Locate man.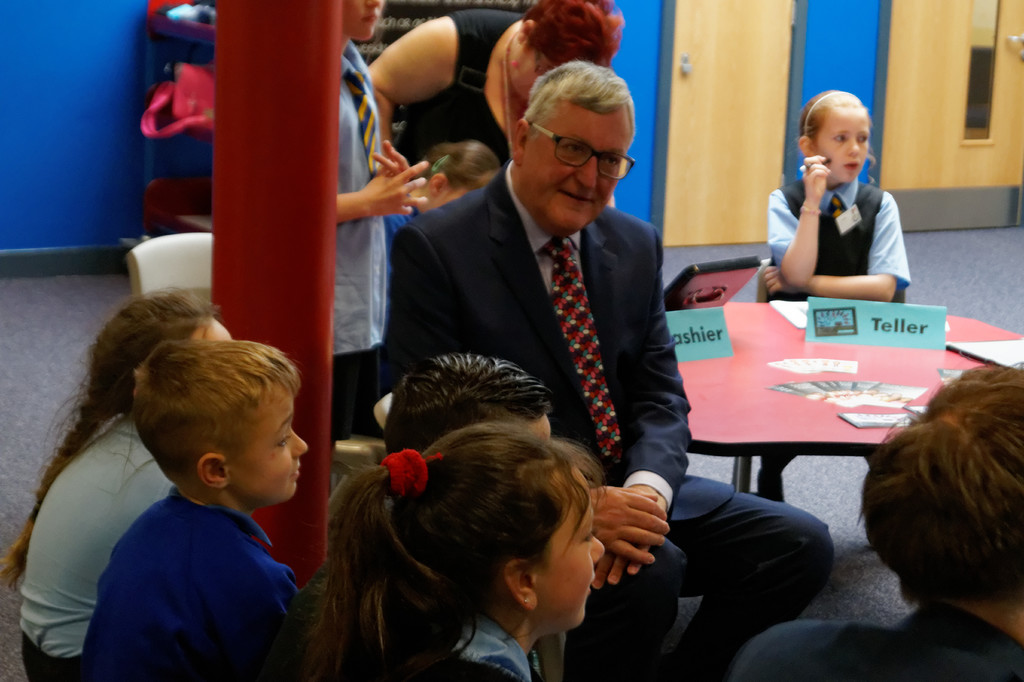
Bounding box: 730 359 1023 681.
